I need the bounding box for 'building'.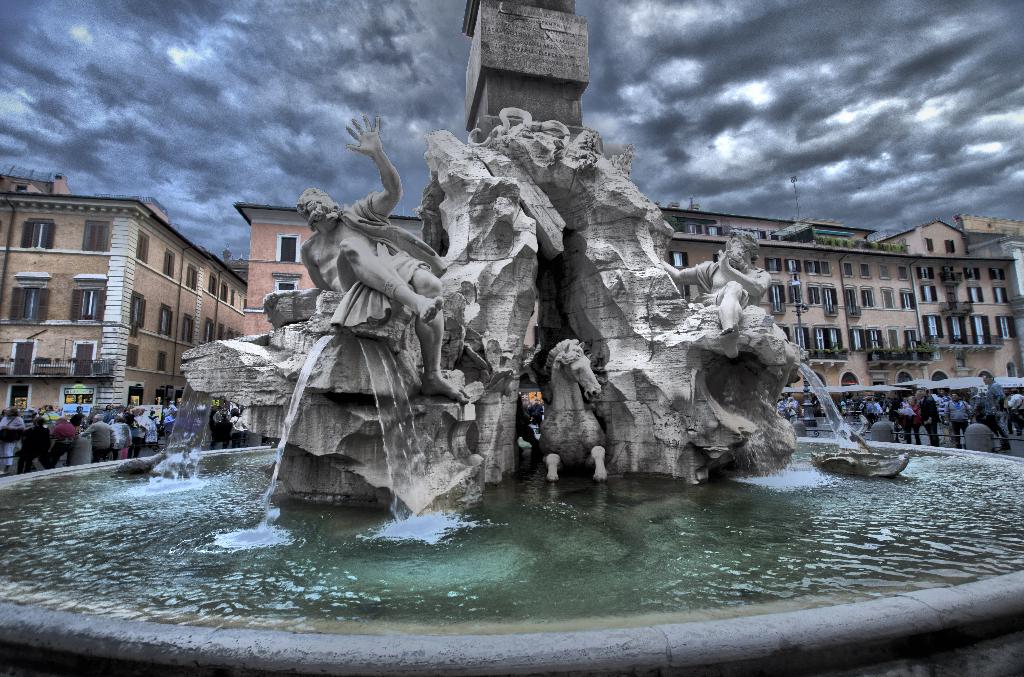
Here it is: 234 199 1023 411.
